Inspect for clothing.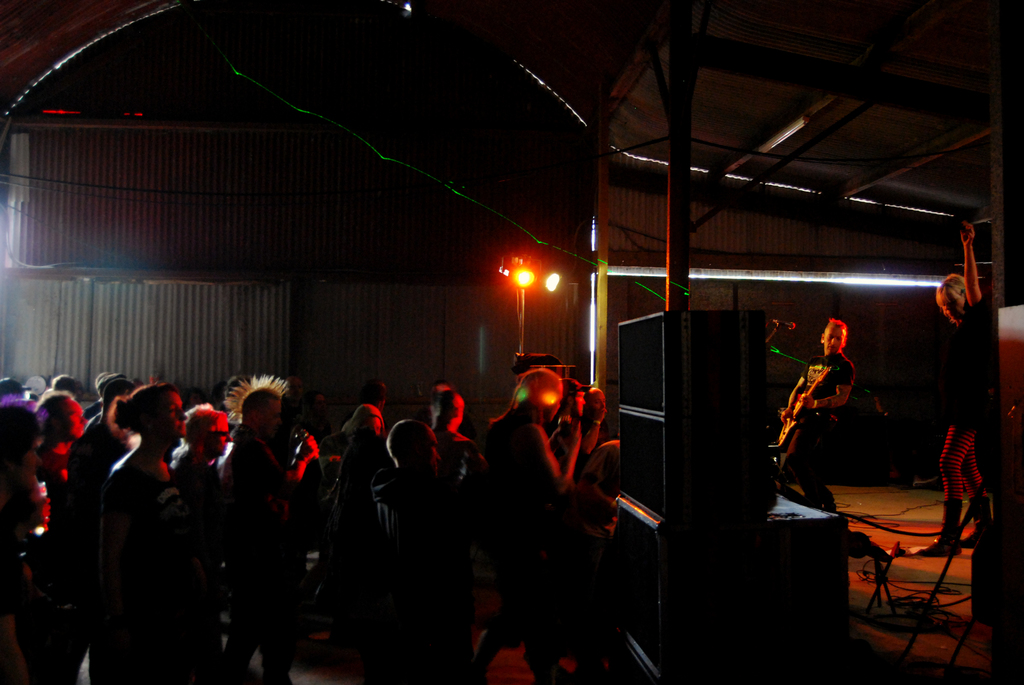
Inspection: [113,485,205,683].
